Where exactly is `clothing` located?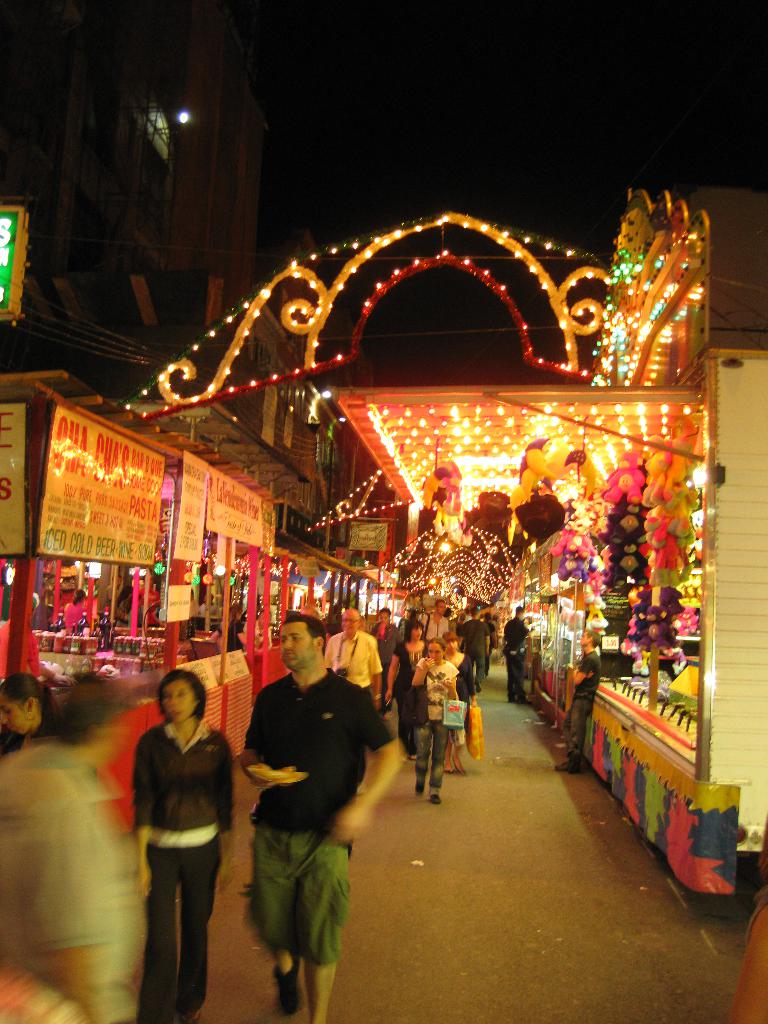
Its bounding box is crop(319, 623, 378, 686).
